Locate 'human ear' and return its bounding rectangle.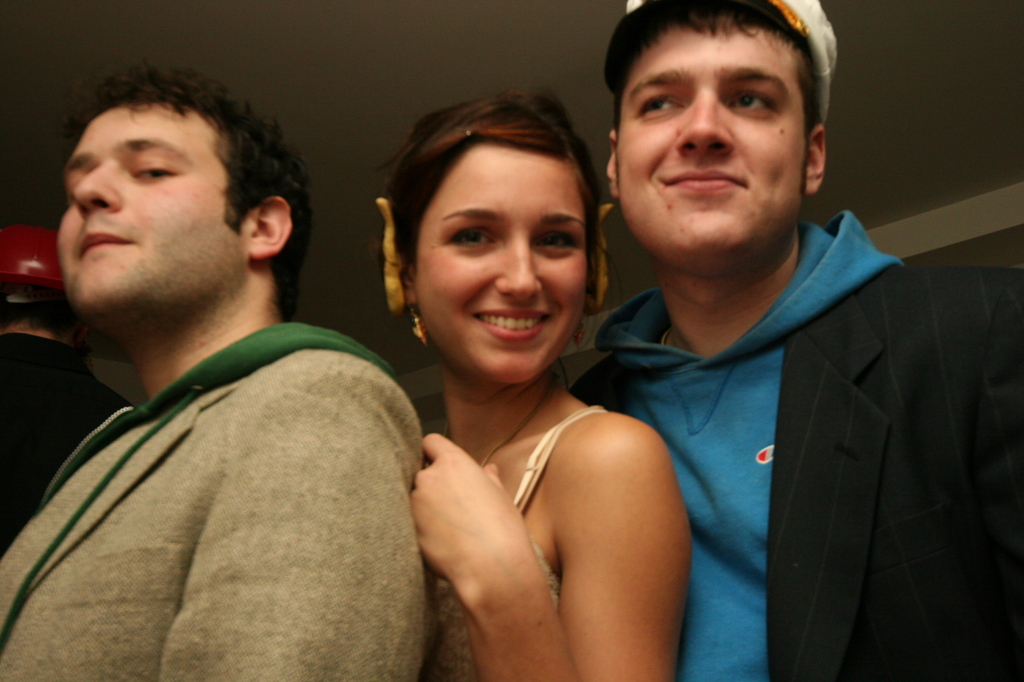
left=806, top=122, right=828, bottom=195.
